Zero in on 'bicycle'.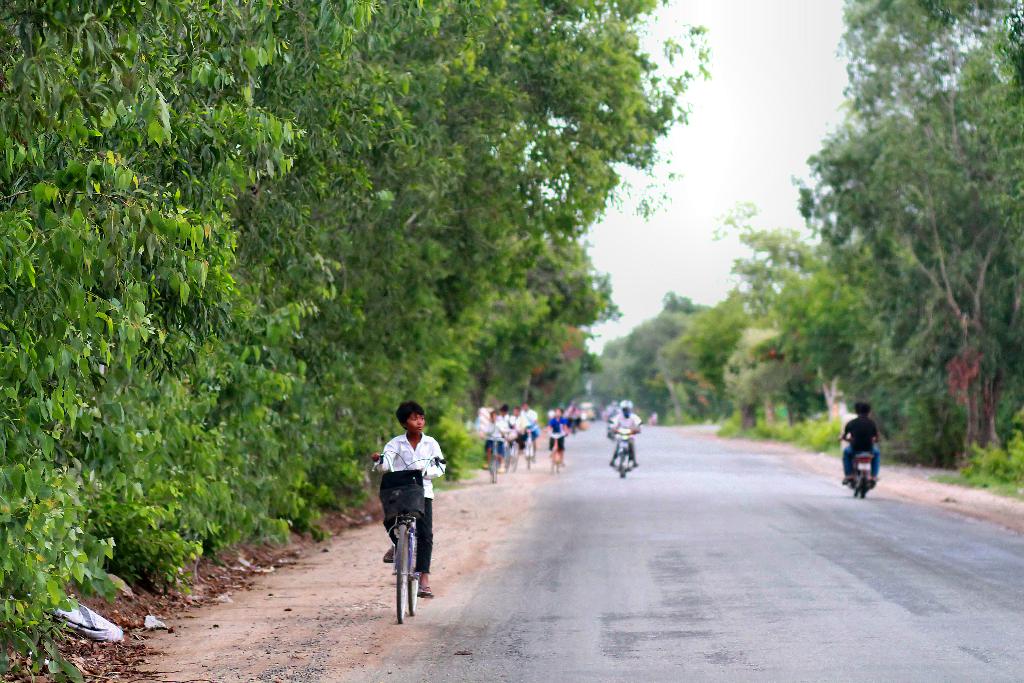
Zeroed in: BBox(504, 429, 520, 475).
